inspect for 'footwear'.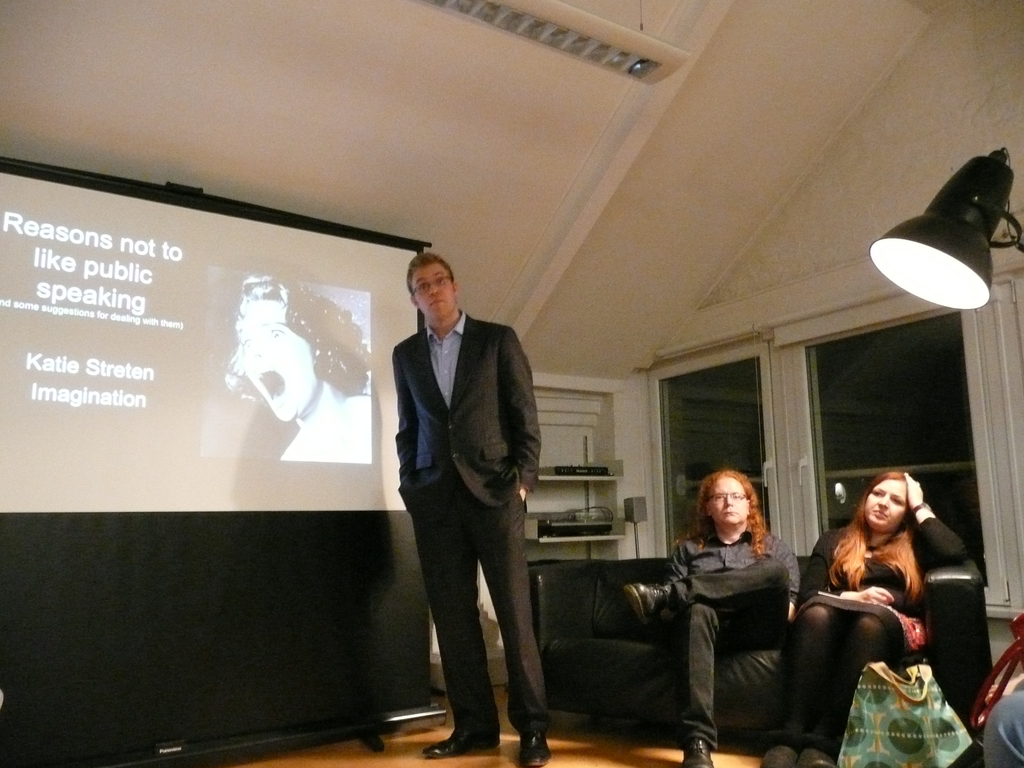
Inspection: <region>681, 734, 712, 767</region>.
